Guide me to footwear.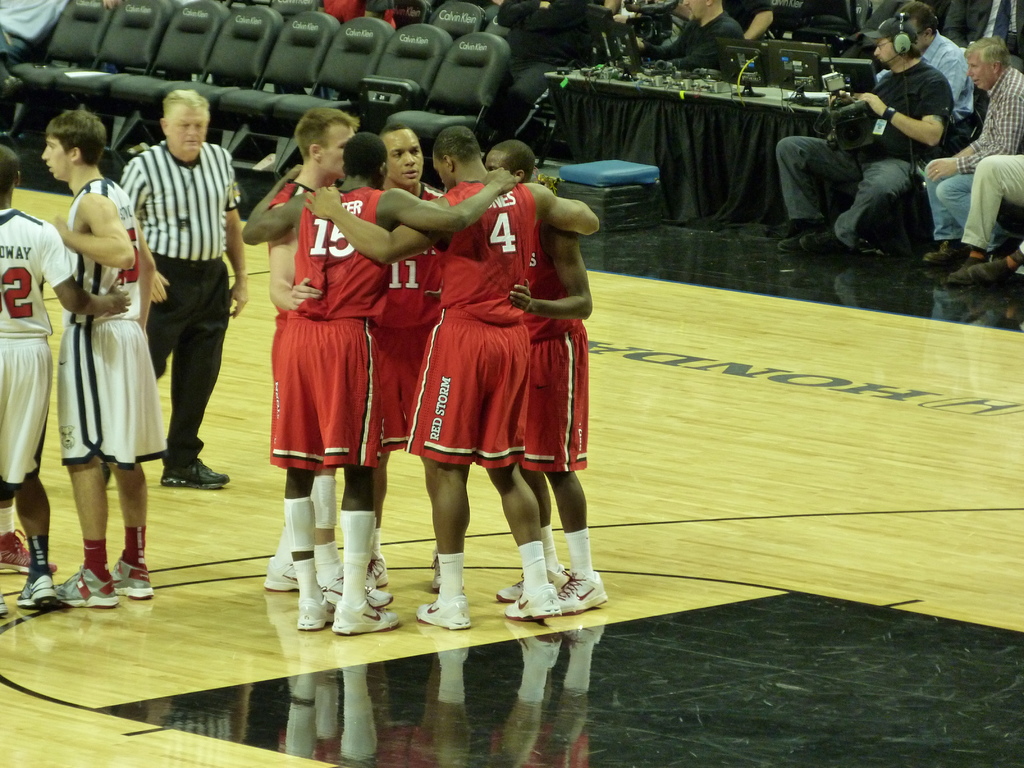
Guidance: locate(0, 586, 6, 616).
